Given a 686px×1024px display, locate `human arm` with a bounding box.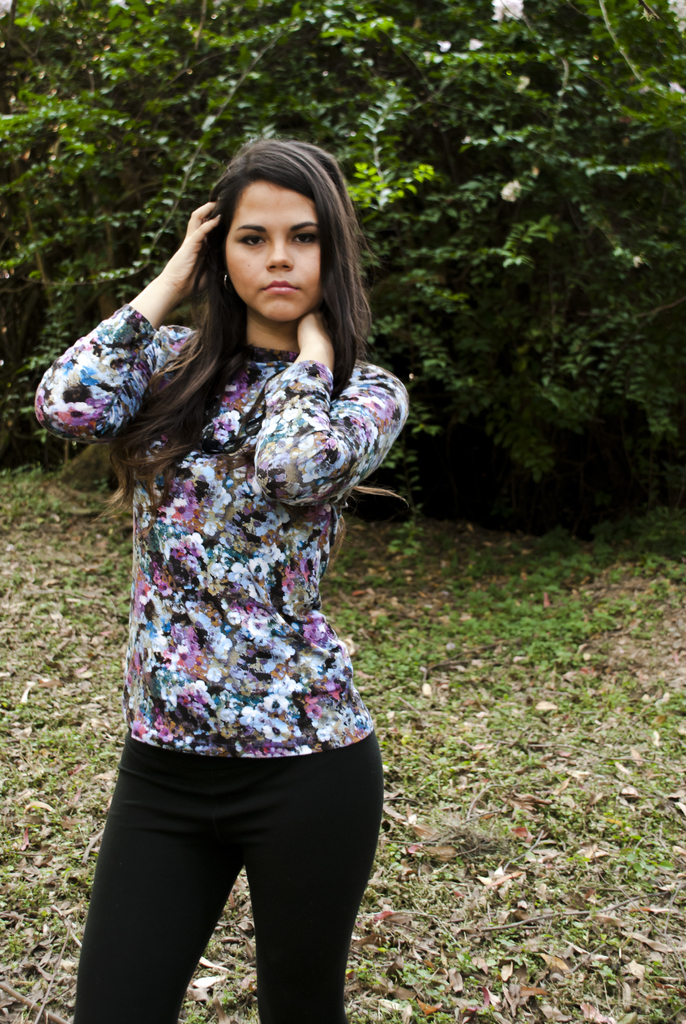
Located: bbox=(62, 239, 197, 465).
